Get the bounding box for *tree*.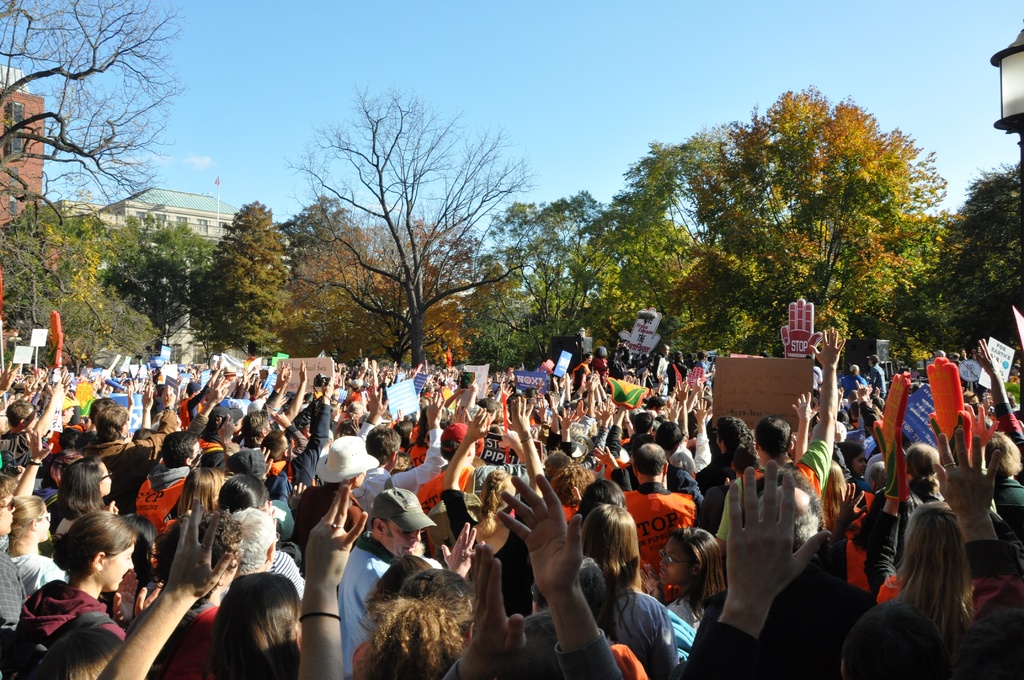
[653, 76, 950, 364].
